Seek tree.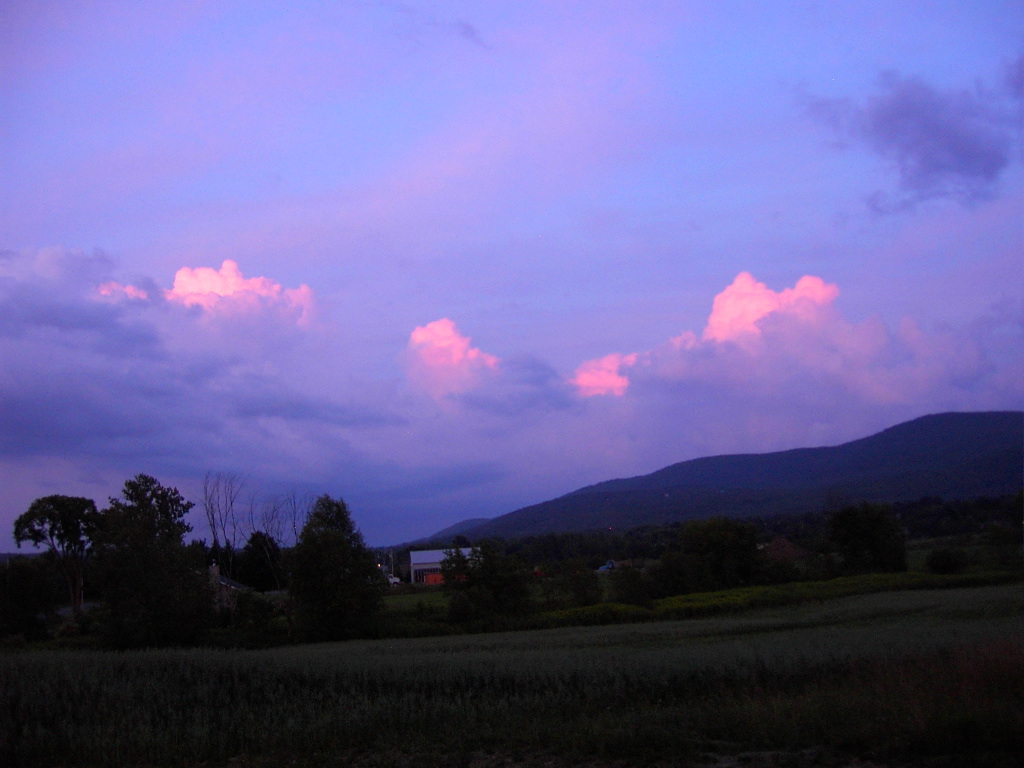
bbox=(281, 477, 357, 561).
